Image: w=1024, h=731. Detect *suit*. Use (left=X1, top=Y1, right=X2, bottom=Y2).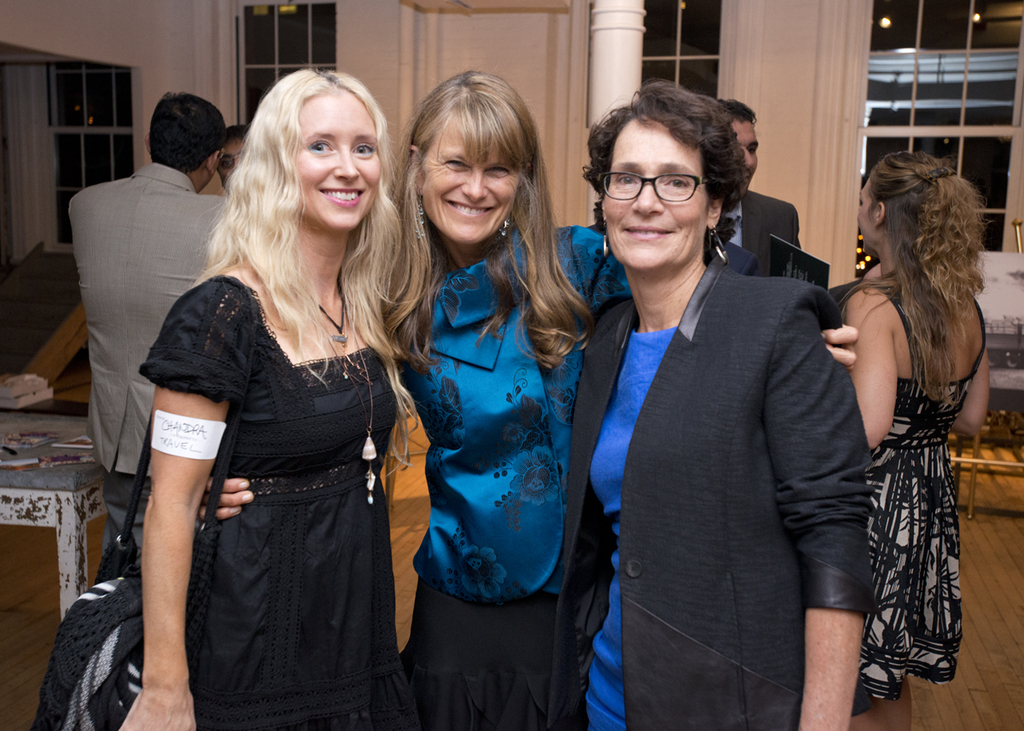
(left=425, top=107, right=893, bottom=723).
